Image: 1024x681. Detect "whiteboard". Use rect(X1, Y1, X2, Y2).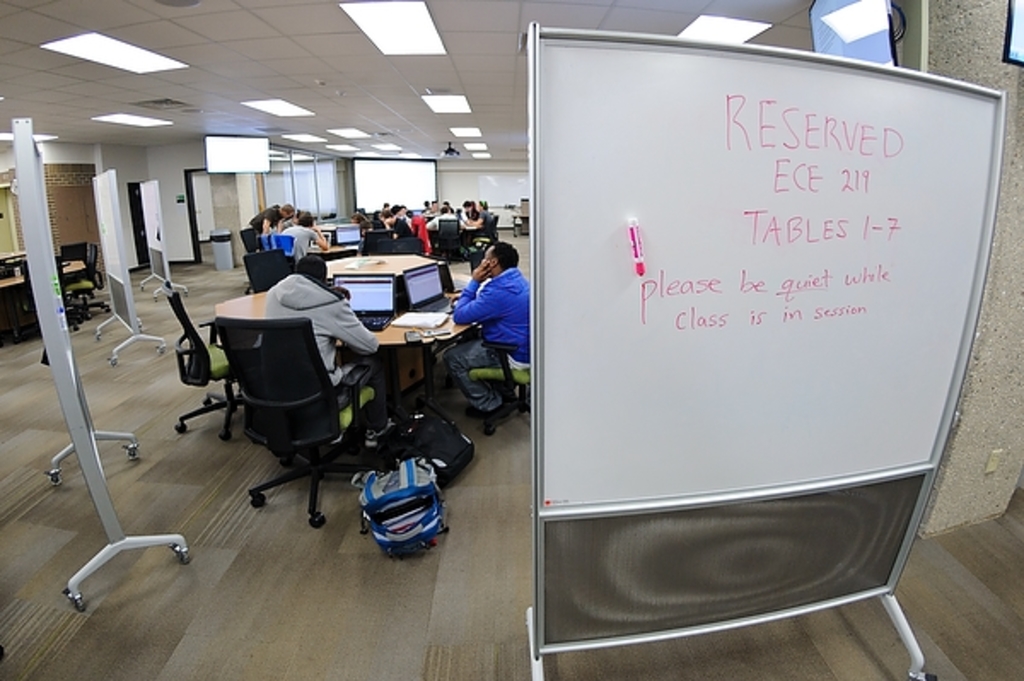
rect(137, 178, 169, 258).
